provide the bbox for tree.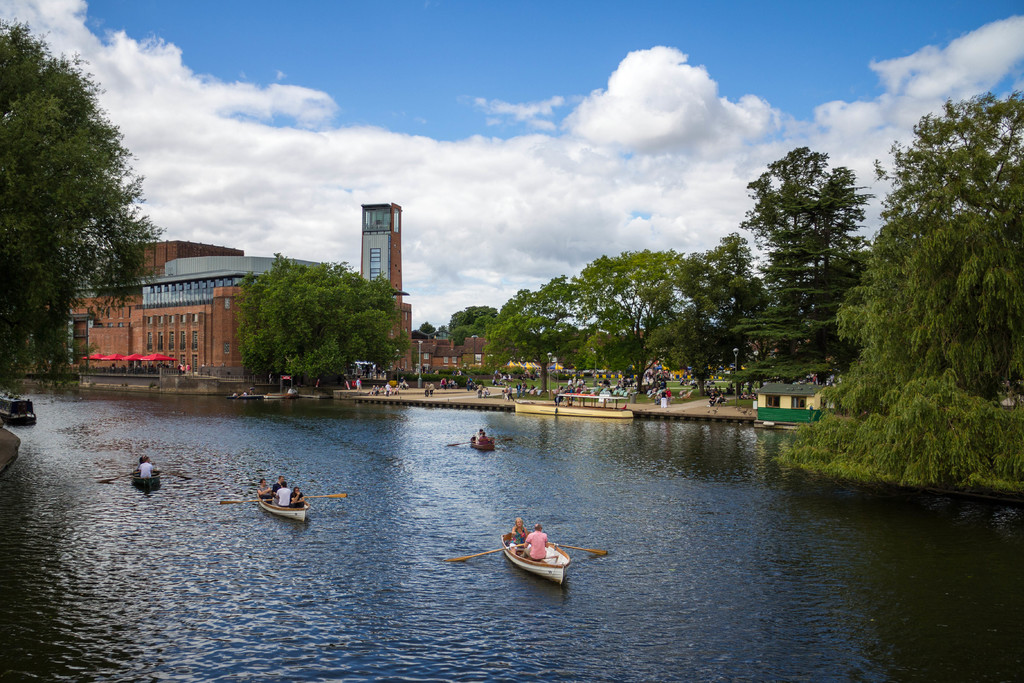
[12, 45, 146, 381].
